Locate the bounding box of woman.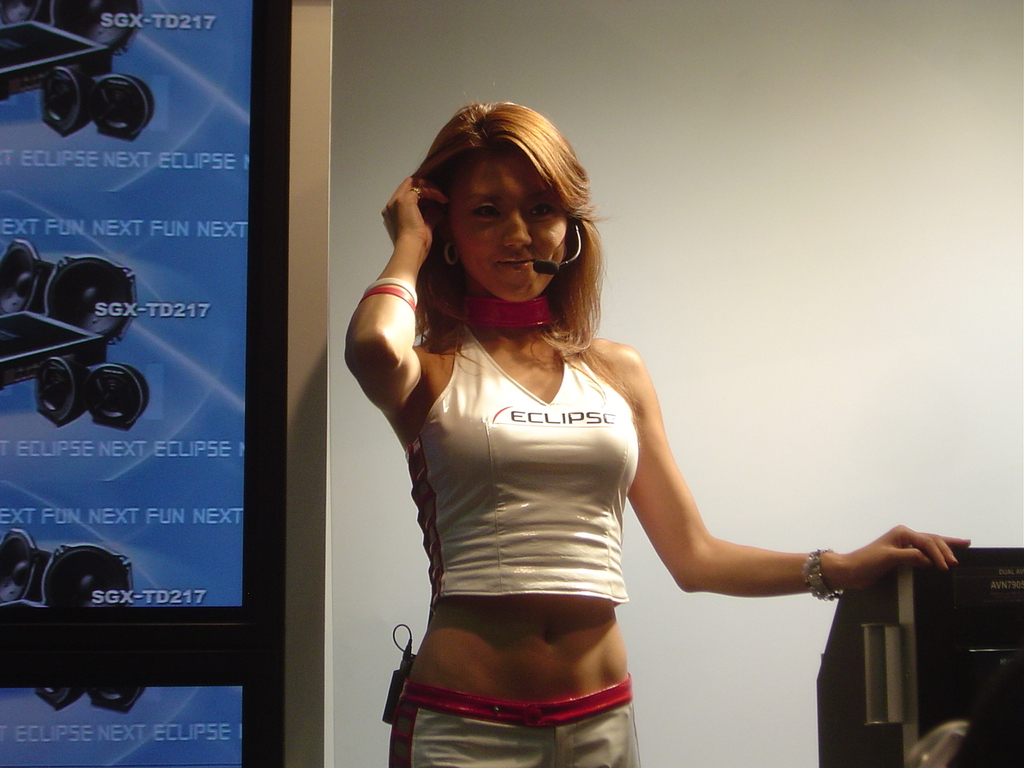
Bounding box: l=329, t=87, r=703, b=767.
